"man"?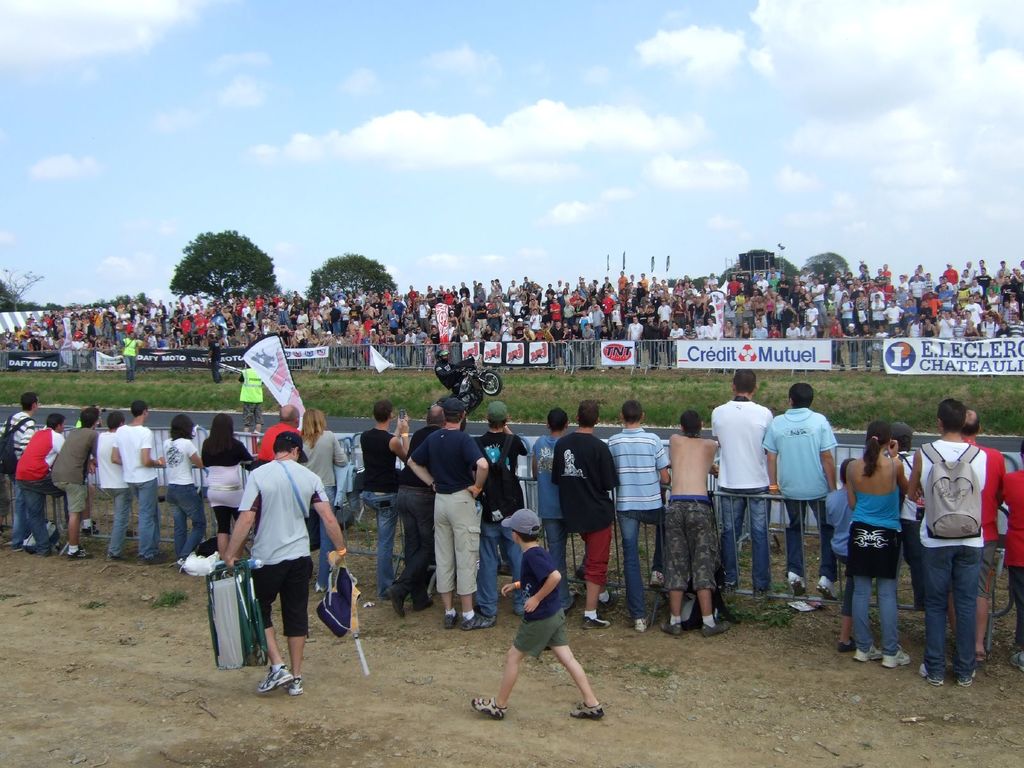
<box>602,294,614,318</box>
